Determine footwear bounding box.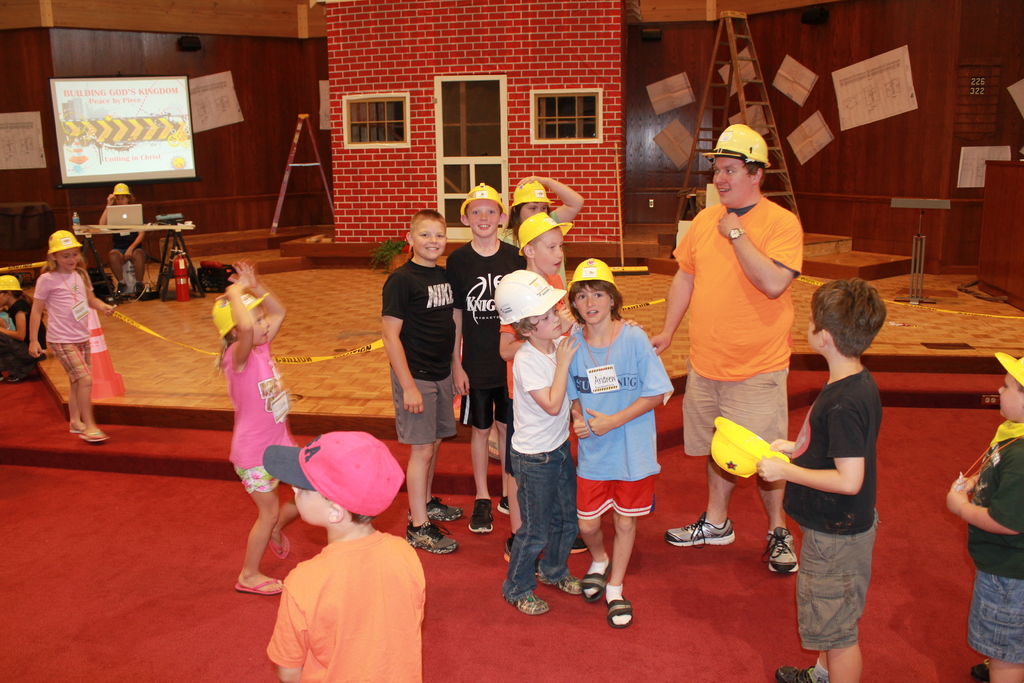
Determined: <box>666,513,739,552</box>.
